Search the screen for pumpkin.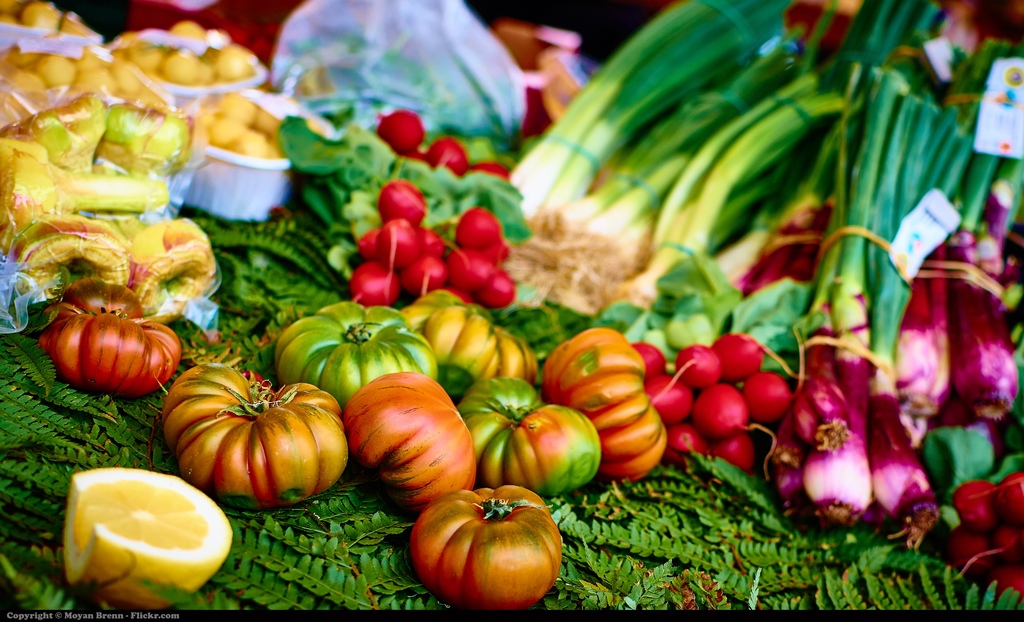
Found at crop(402, 291, 537, 390).
